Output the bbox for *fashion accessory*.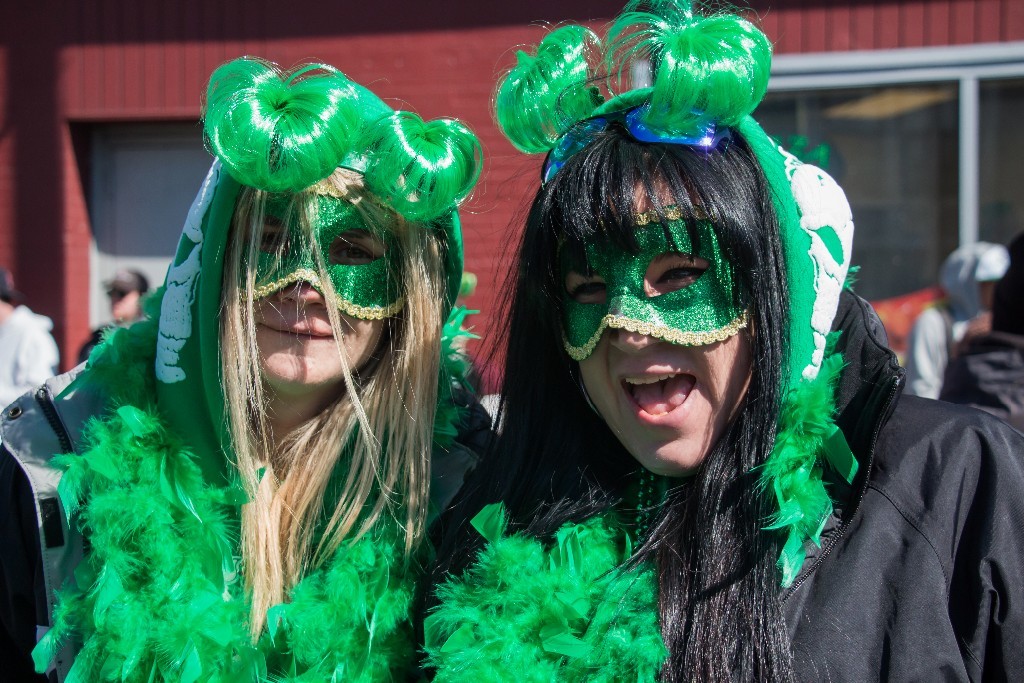
537 109 731 182.
